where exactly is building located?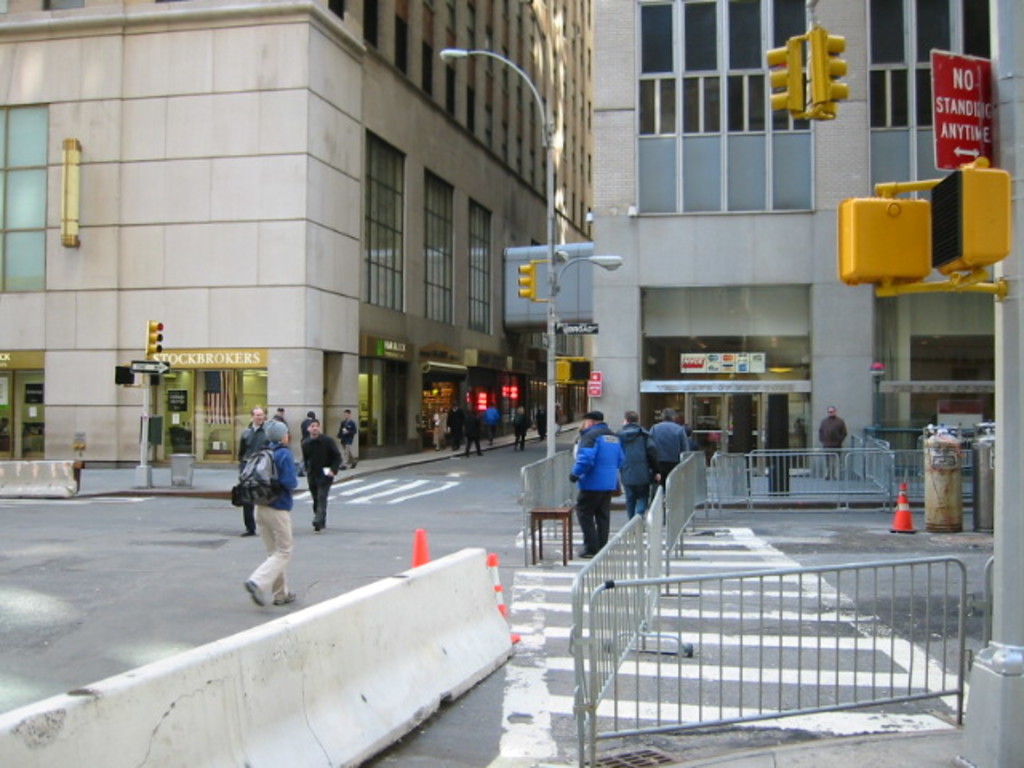
Its bounding box is crop(0, 0, 600, 482).
